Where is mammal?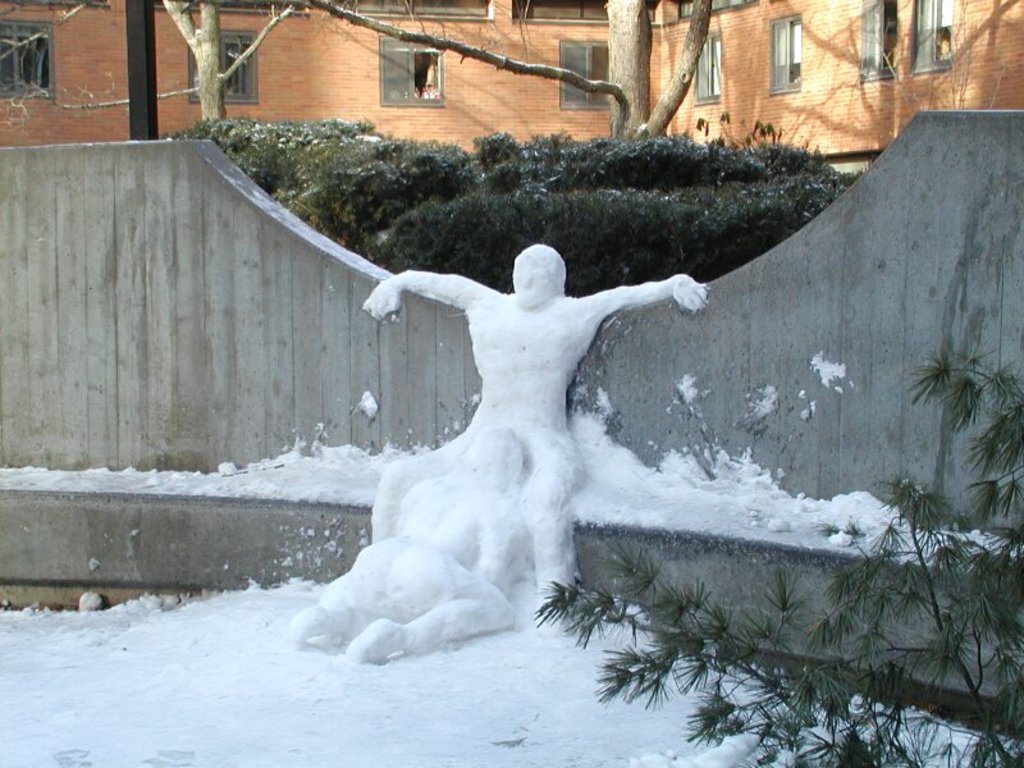
[284,425,520,659].
